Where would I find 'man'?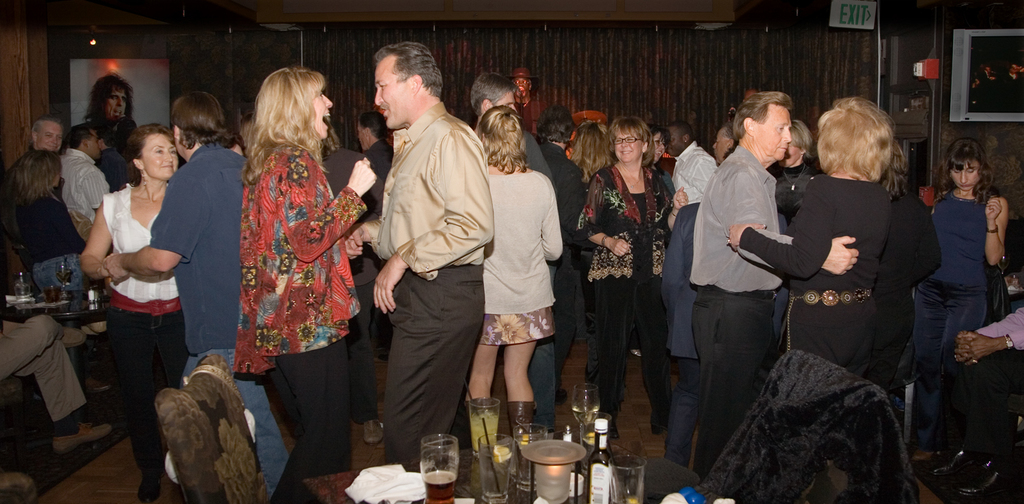
At [0, 313, 115, 456].
